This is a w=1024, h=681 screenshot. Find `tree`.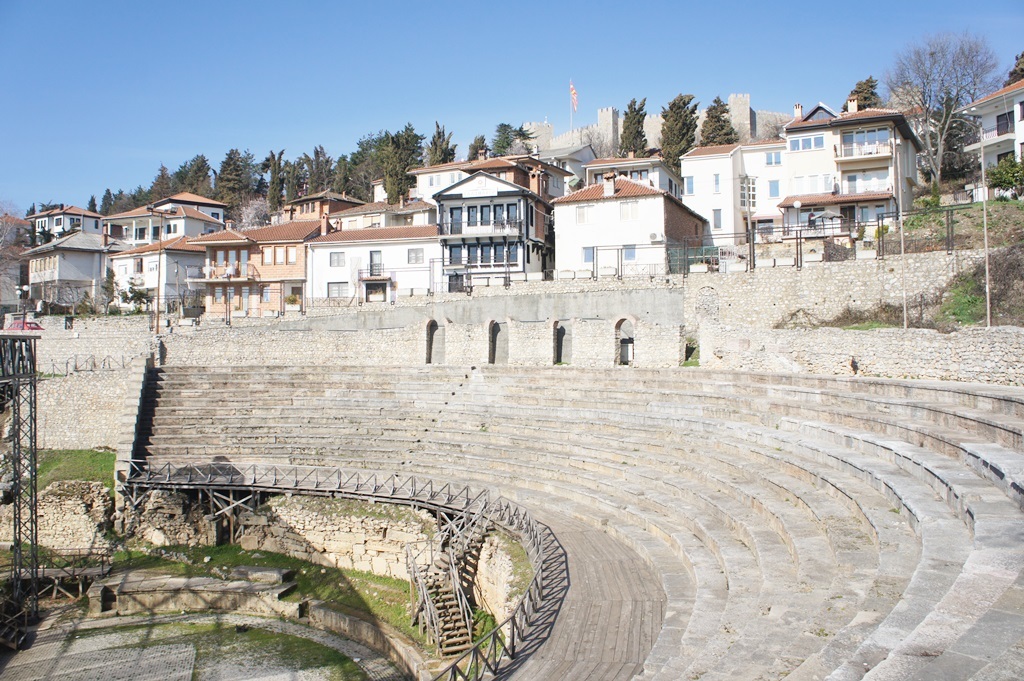
Bounding box: 883,31,1008,184.
